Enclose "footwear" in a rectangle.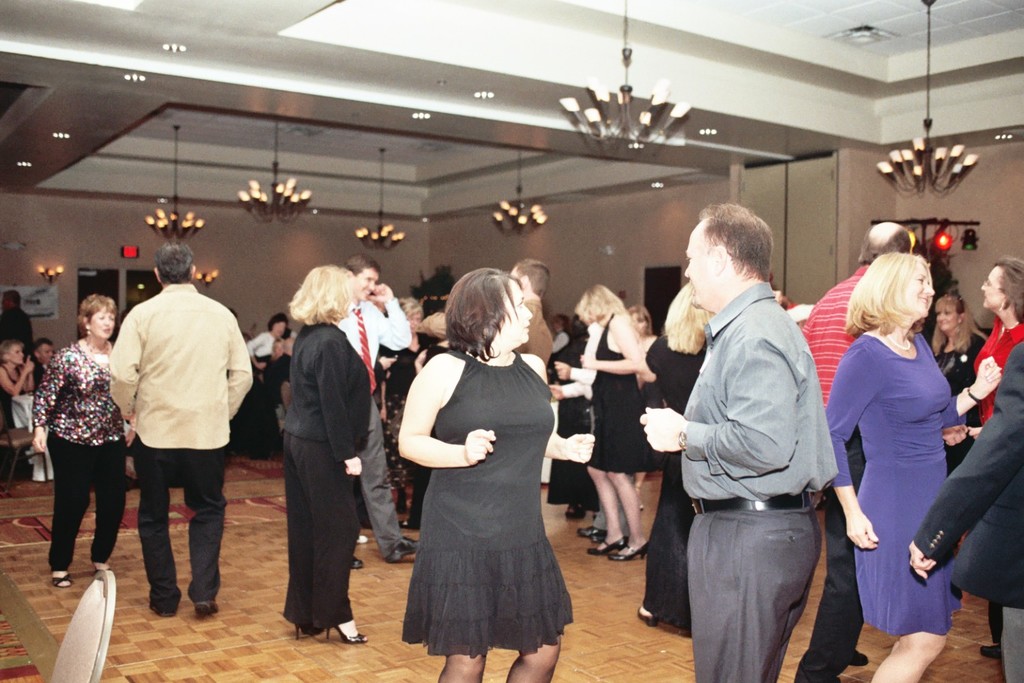
bbox=[383, 531, 420, 564].
